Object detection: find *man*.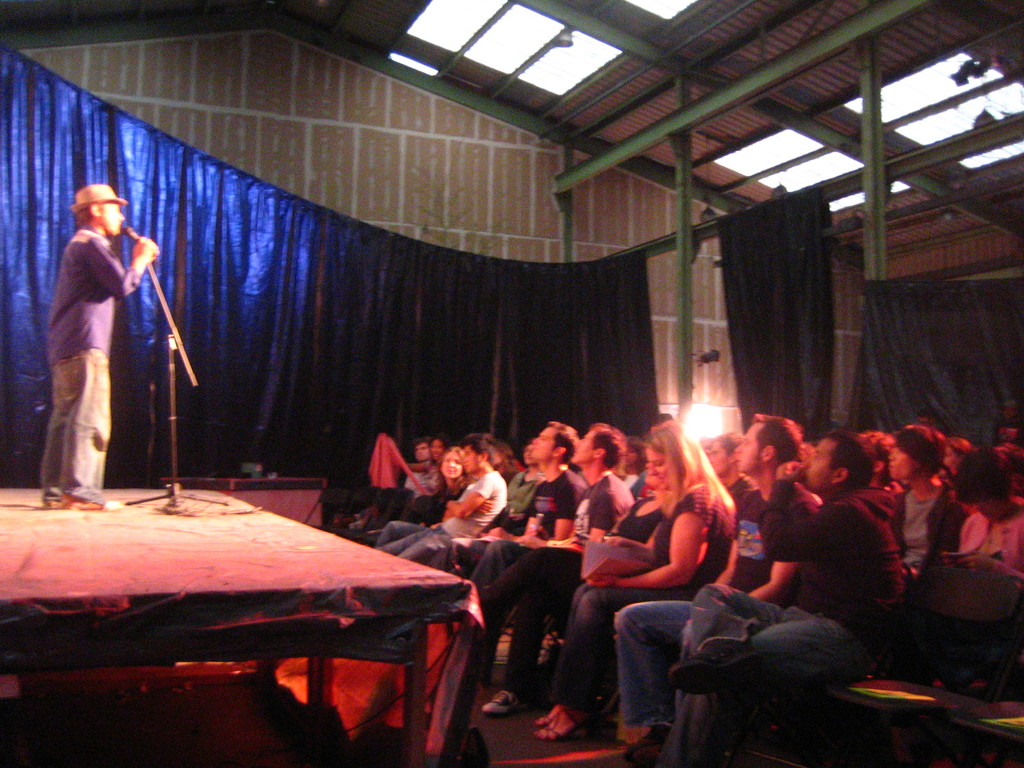
region(655, 429, 908, 767).
